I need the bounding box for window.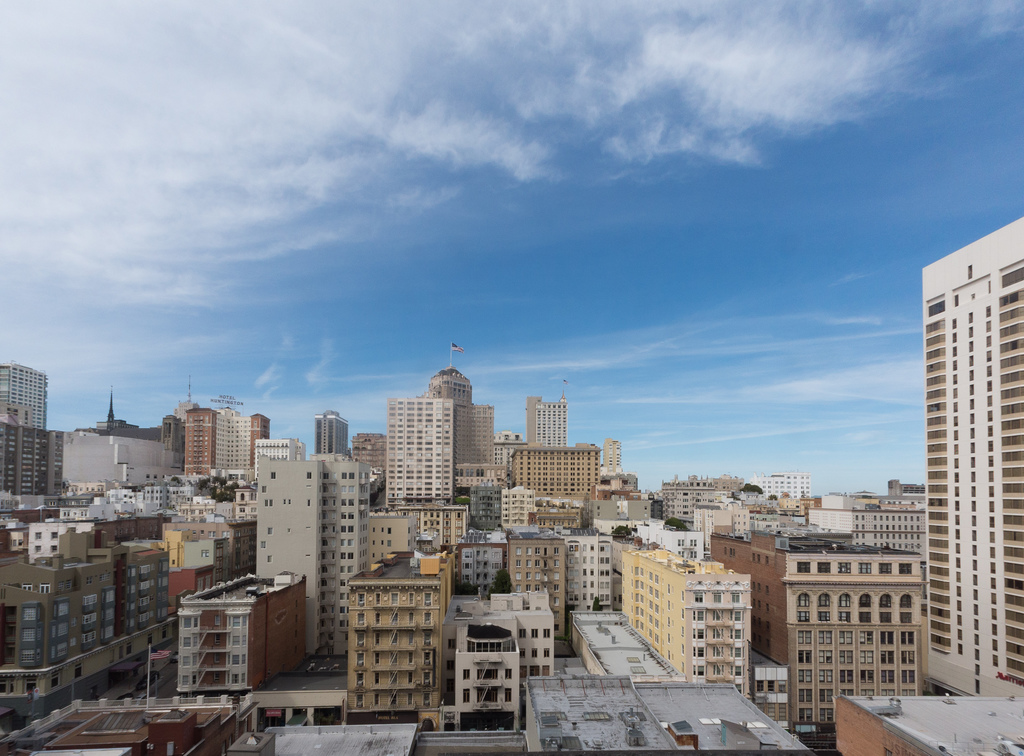
Here it is: bbox=(797, 561, 812, 571).
